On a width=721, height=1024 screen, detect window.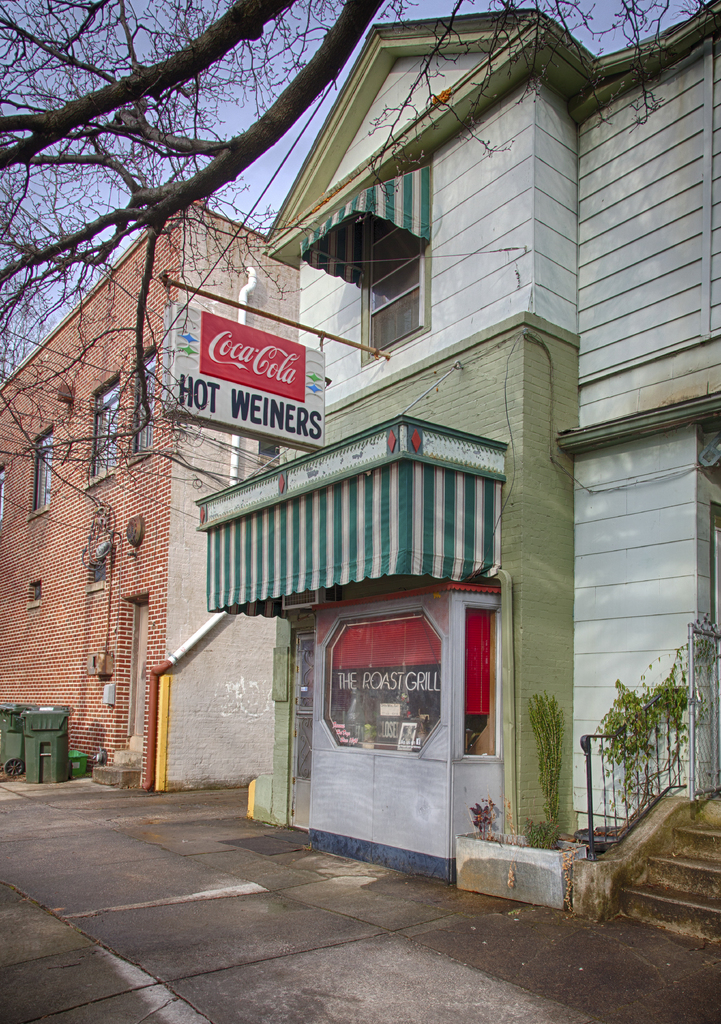
detection(118, 358, 155, 447).
